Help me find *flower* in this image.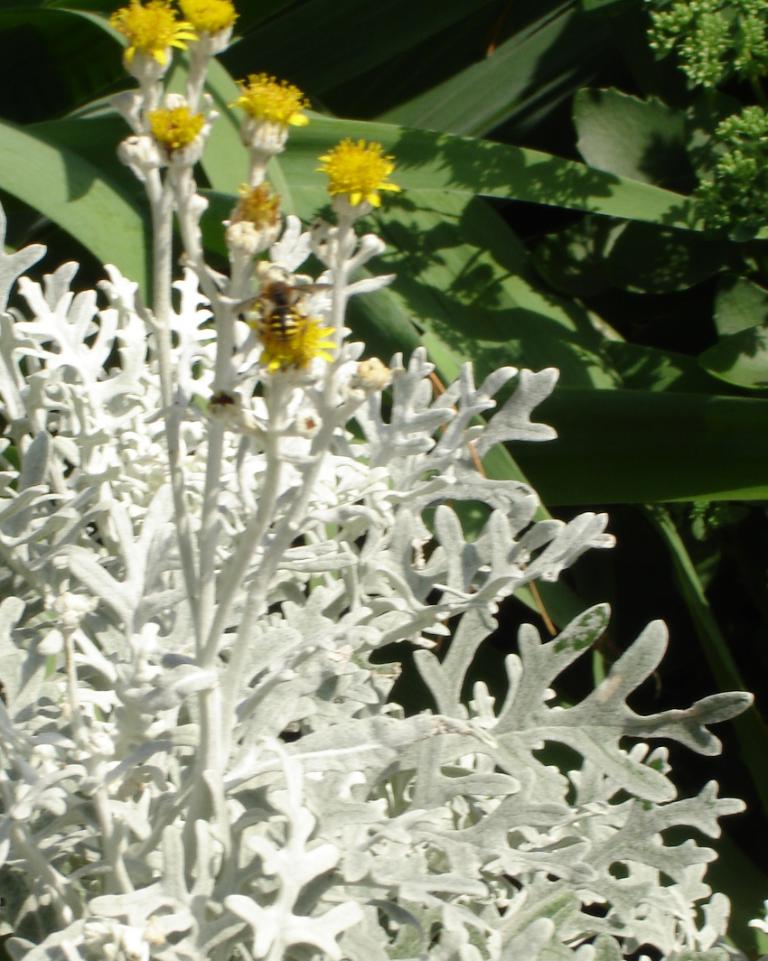
Found it: [left=229, top=176, right=286, bottom=260].
